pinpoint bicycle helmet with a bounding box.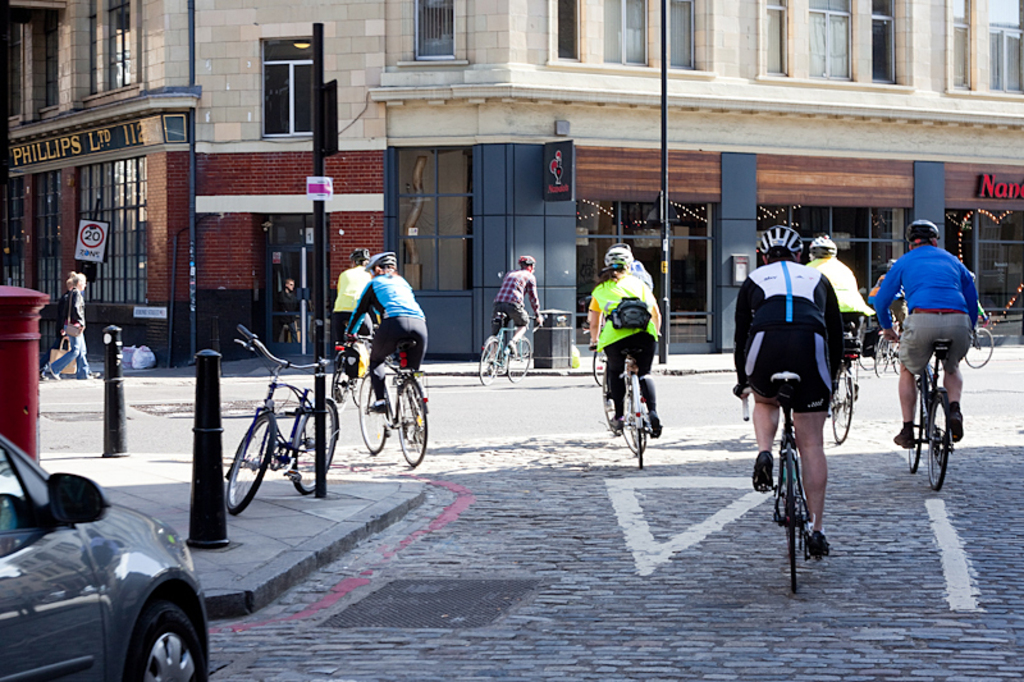
365/251/393/273.
